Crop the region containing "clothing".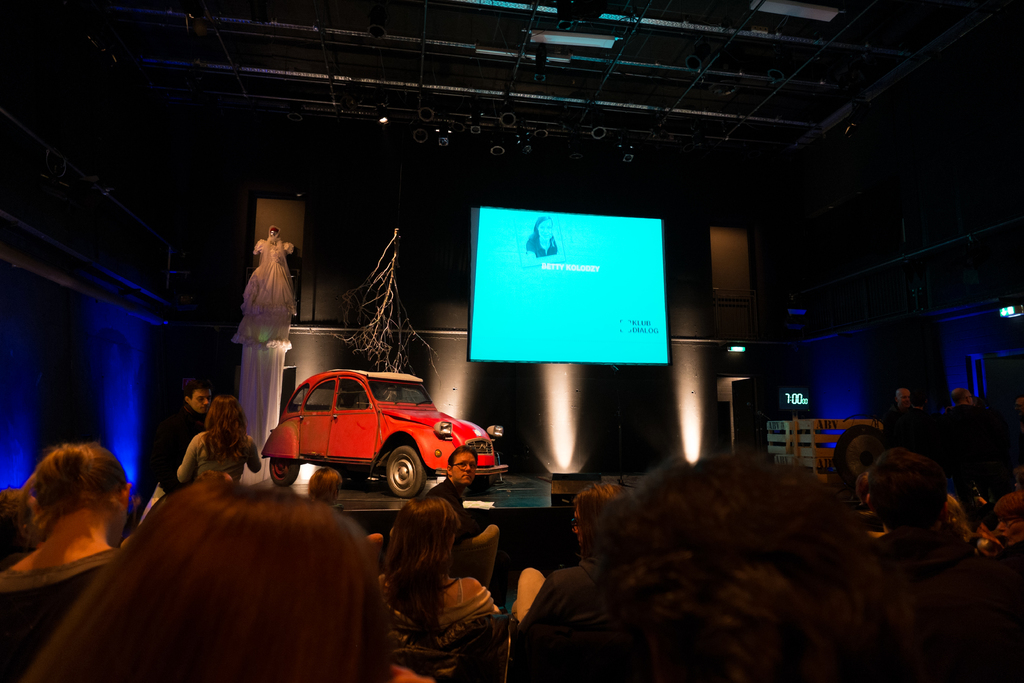
Crop region: <bbox>157, 395, 212, 495</bbox>.
